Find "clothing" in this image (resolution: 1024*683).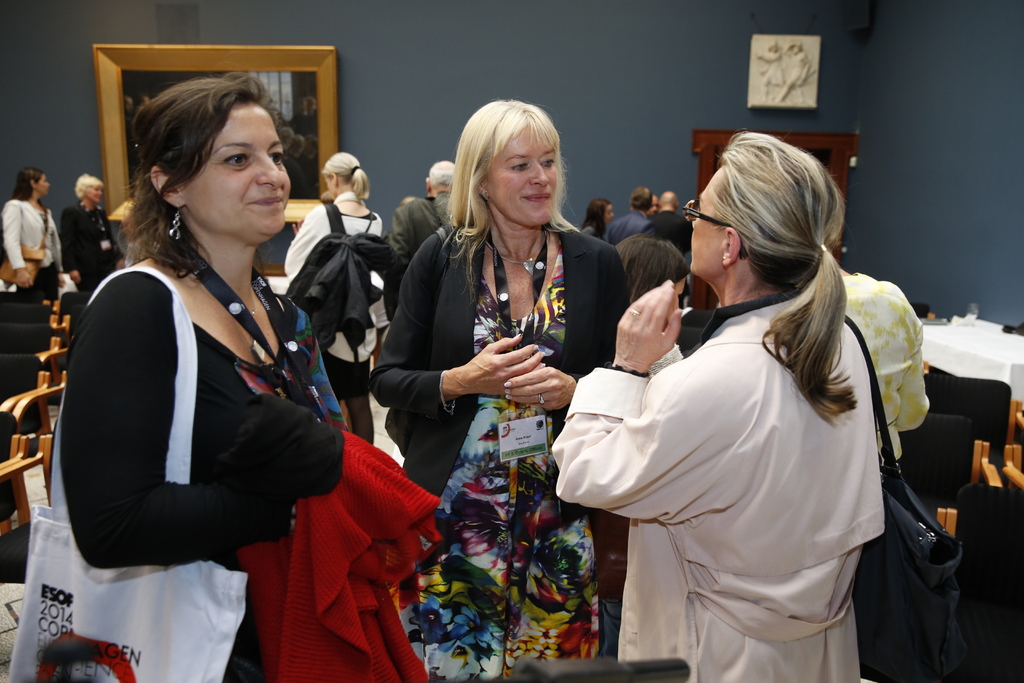
box(645, 203, 690, 257).
